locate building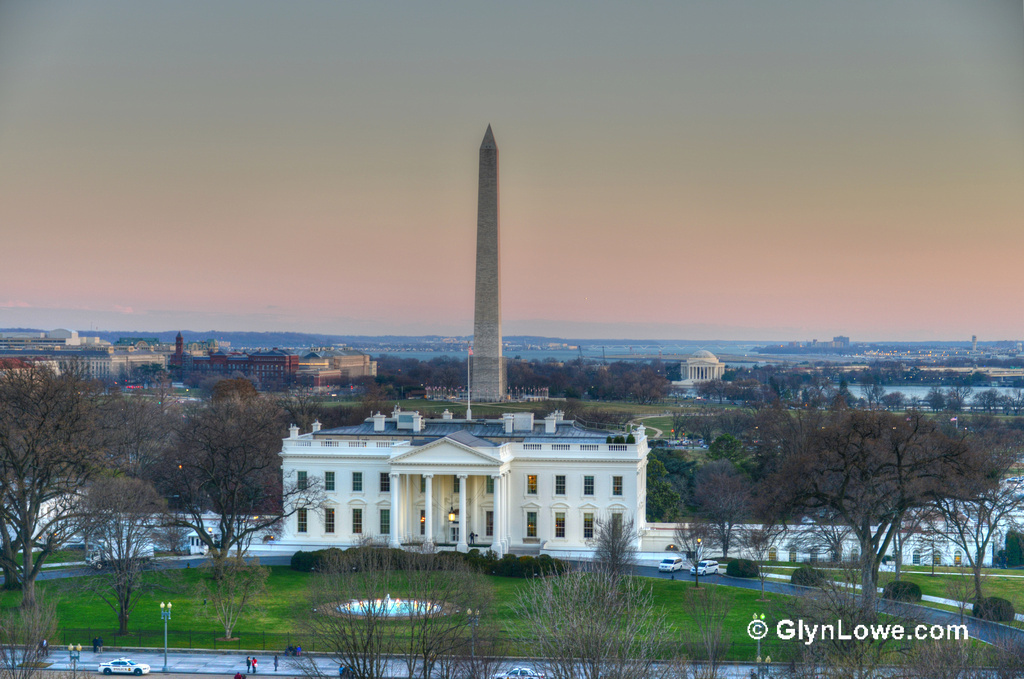
detection(261, 420, 665, 574)
